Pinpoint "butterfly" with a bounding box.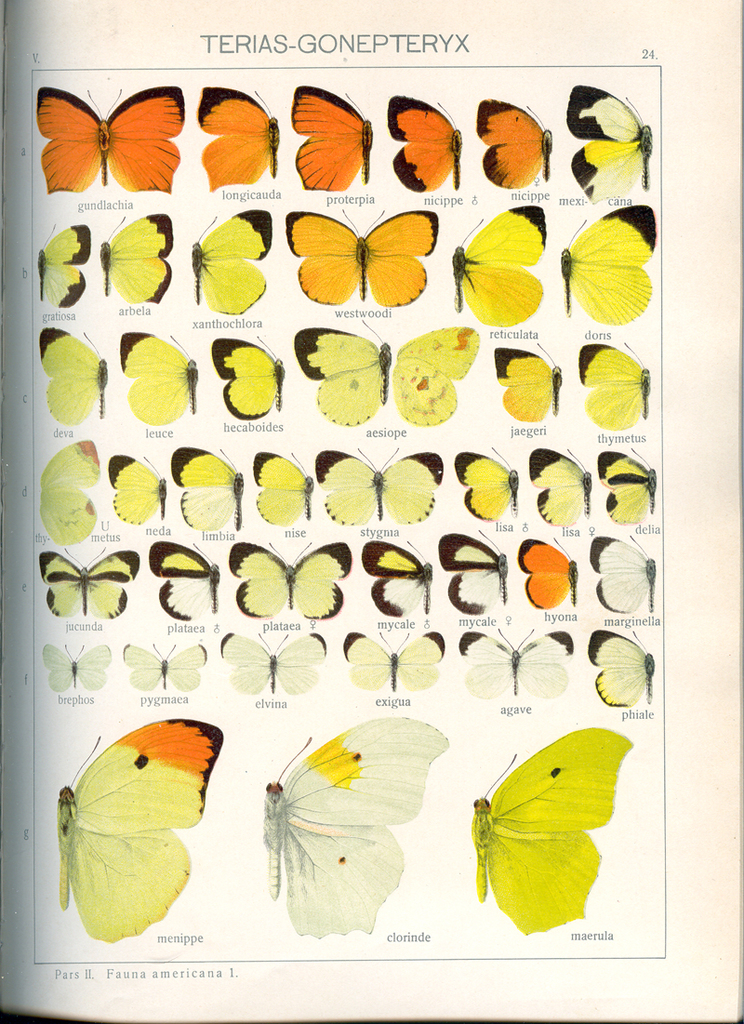
left=232, top=539, right=351, bottom=627.
